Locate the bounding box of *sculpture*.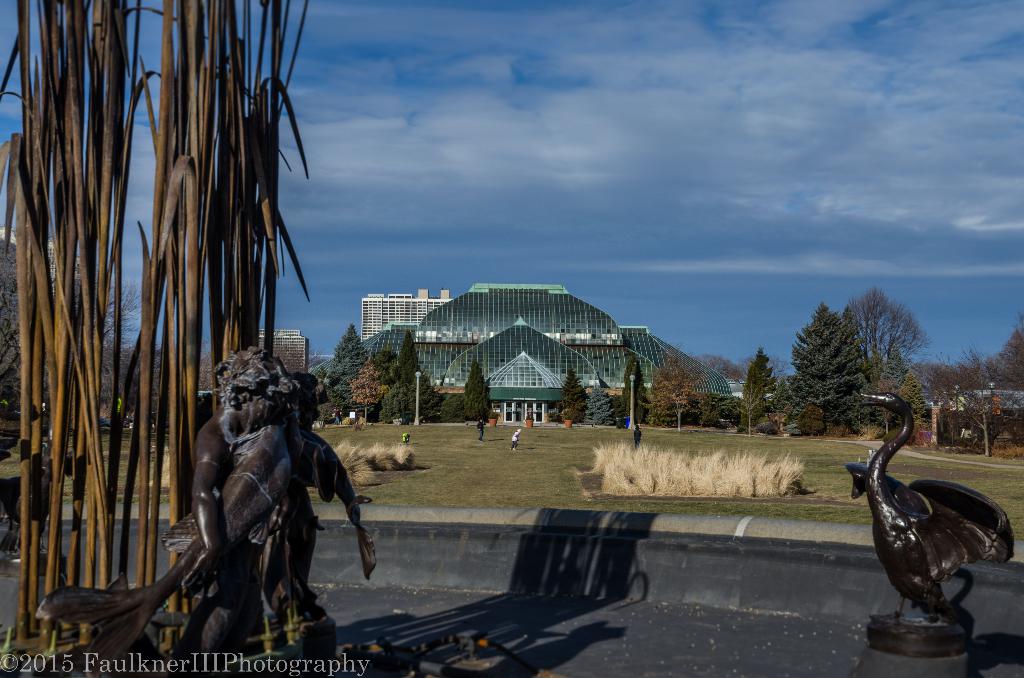
Bounding box: {"left": 843, "top": 408, "right": 1018, "bottom": 658}.
